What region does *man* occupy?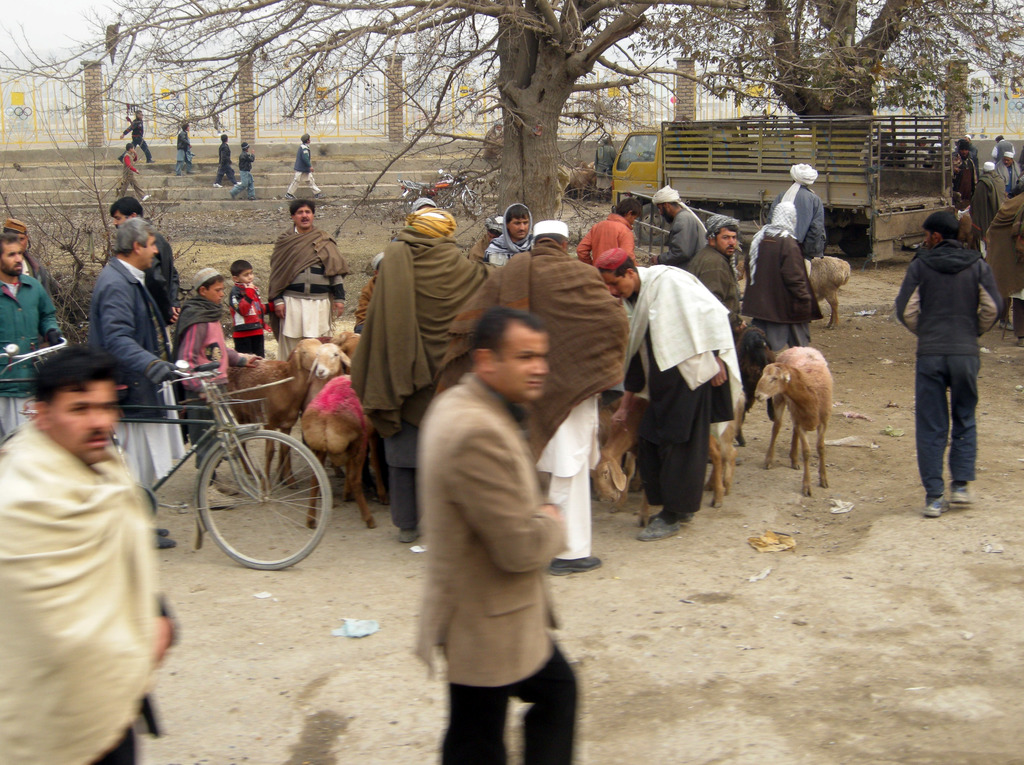
{"x1": 438, "y1": 219, "x2": 636, "y2": 553}.
